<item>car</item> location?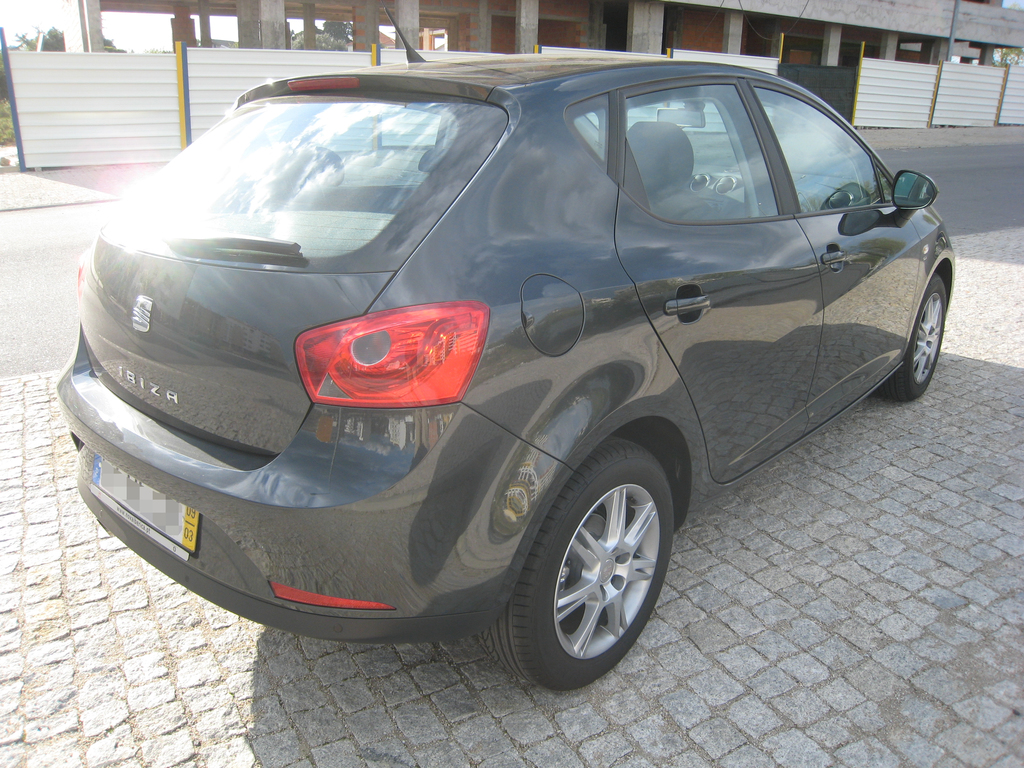
crop(59, 45, 963, 696)
